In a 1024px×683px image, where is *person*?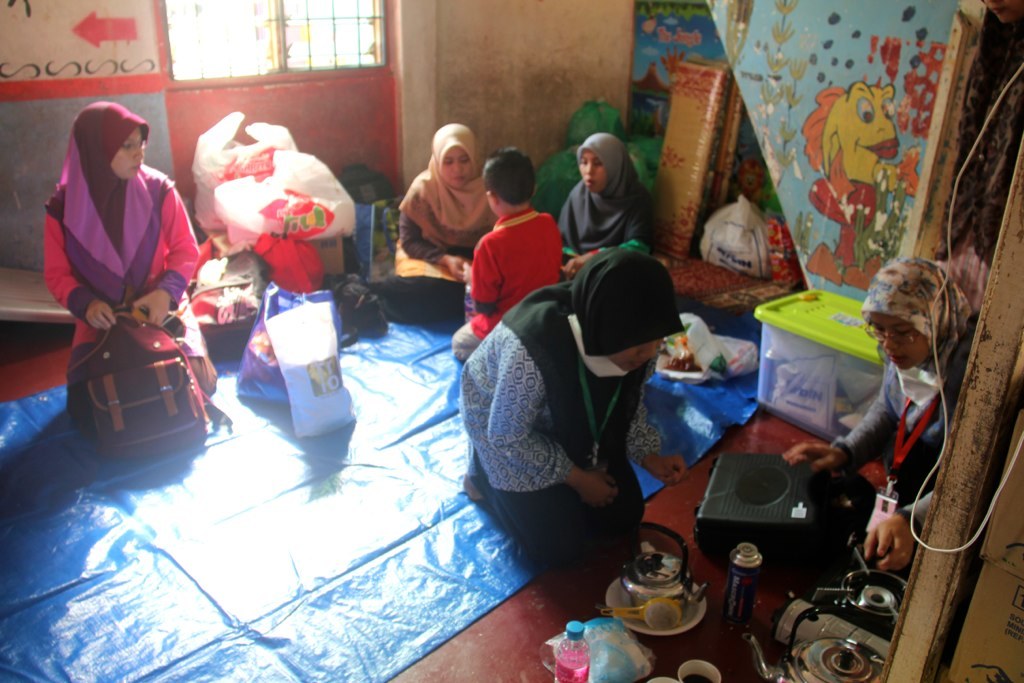
<bbox>393, 118, 494, 311</bbox>.
